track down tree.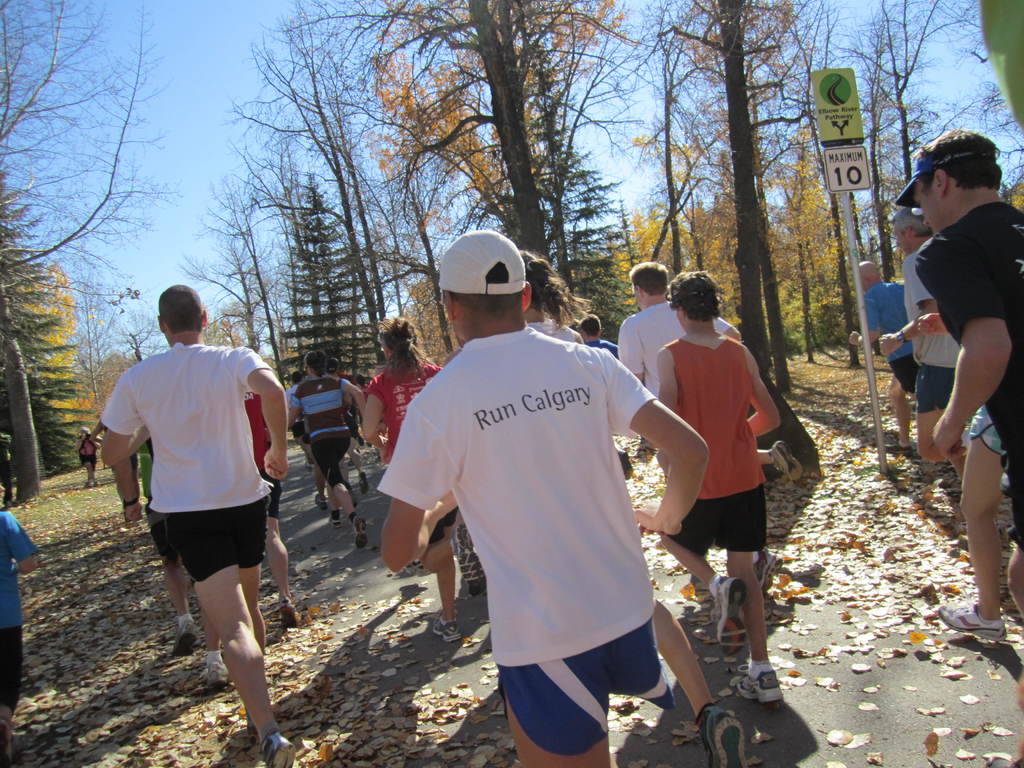
Tracked to (531,35,625,343).
